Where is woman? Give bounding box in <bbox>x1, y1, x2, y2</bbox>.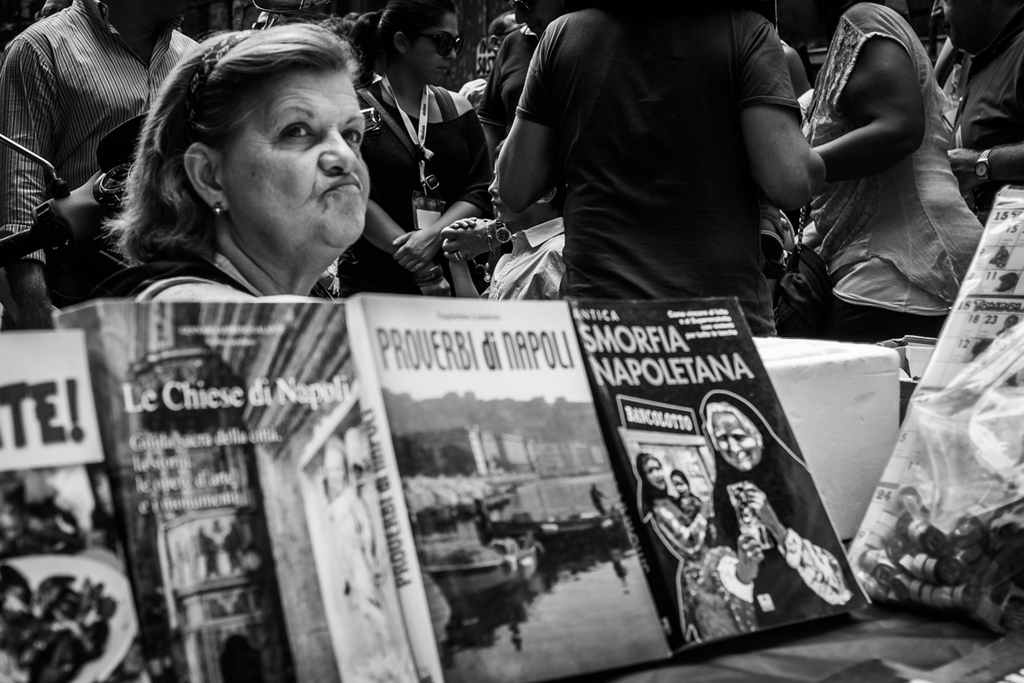
<bbox>335, 0, 491, 296</bbox>.
